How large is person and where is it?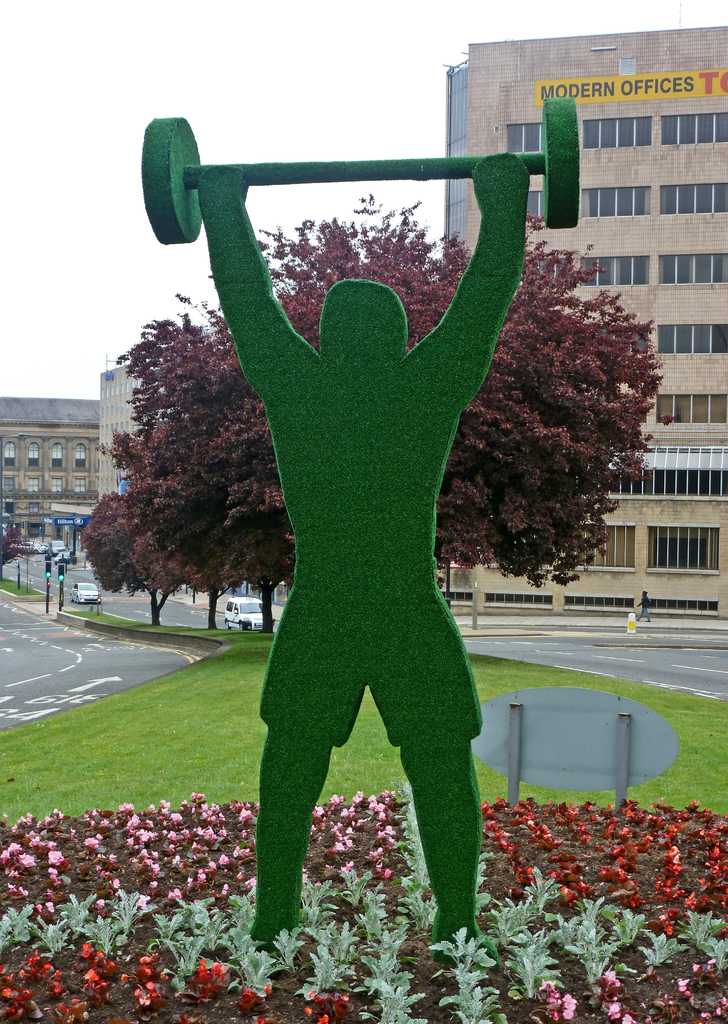
Bounding box: select_region(197, 152, 535, 960).
